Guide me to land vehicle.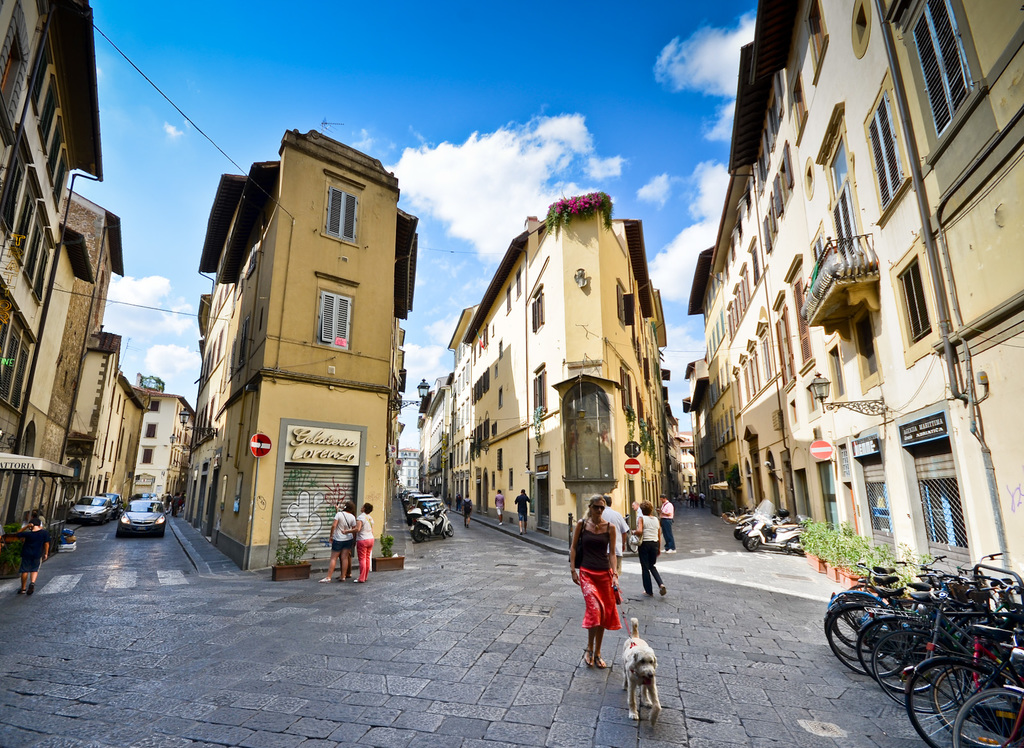
Guidance: l=66, t=494, r=109, b=524.
